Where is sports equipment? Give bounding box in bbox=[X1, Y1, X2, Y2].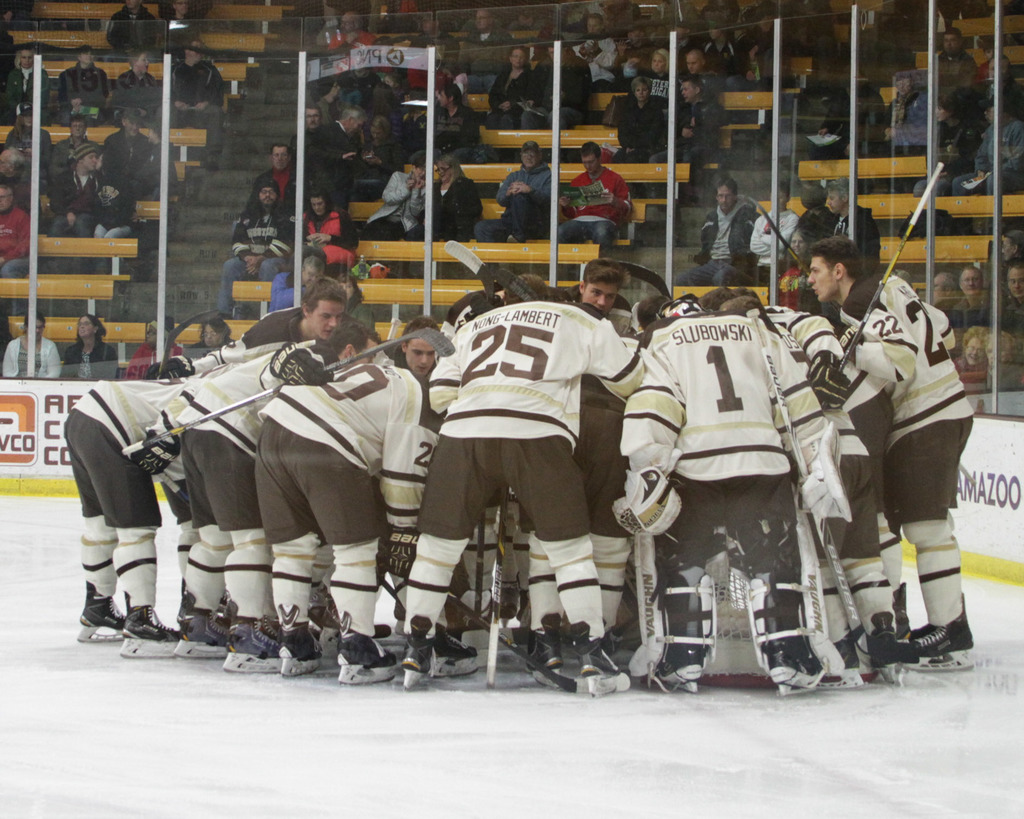
bbox=[120, 328, 456, 457].
